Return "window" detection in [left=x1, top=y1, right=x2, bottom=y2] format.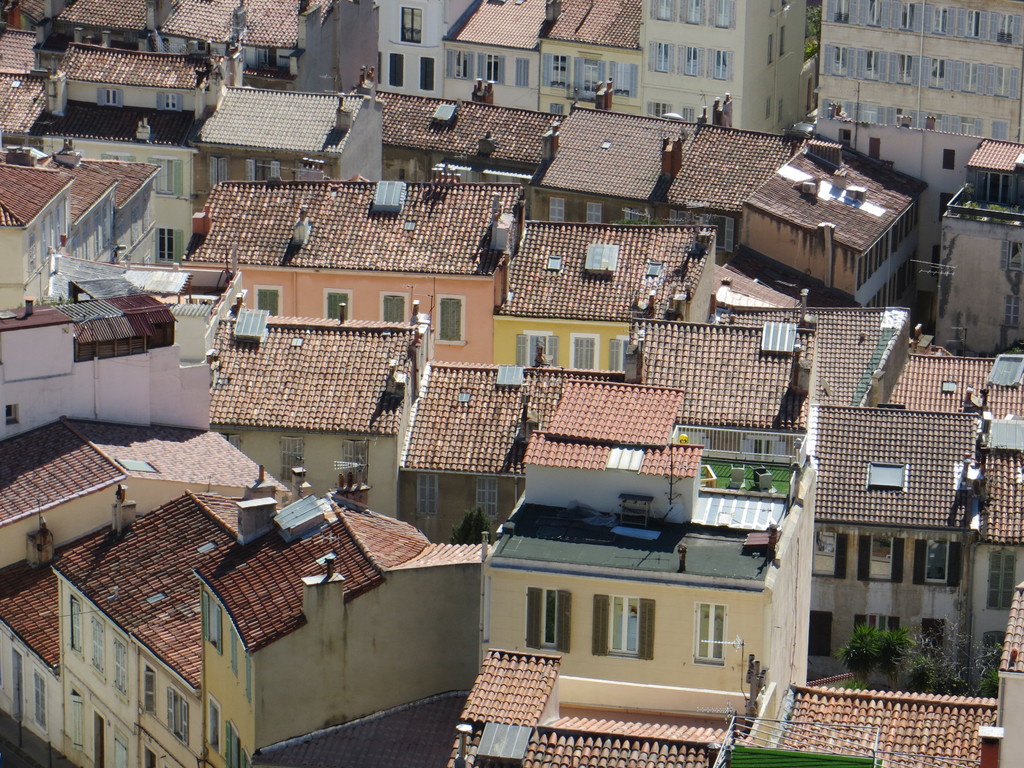
[left=548, top=103, right=566, bottom=116].
